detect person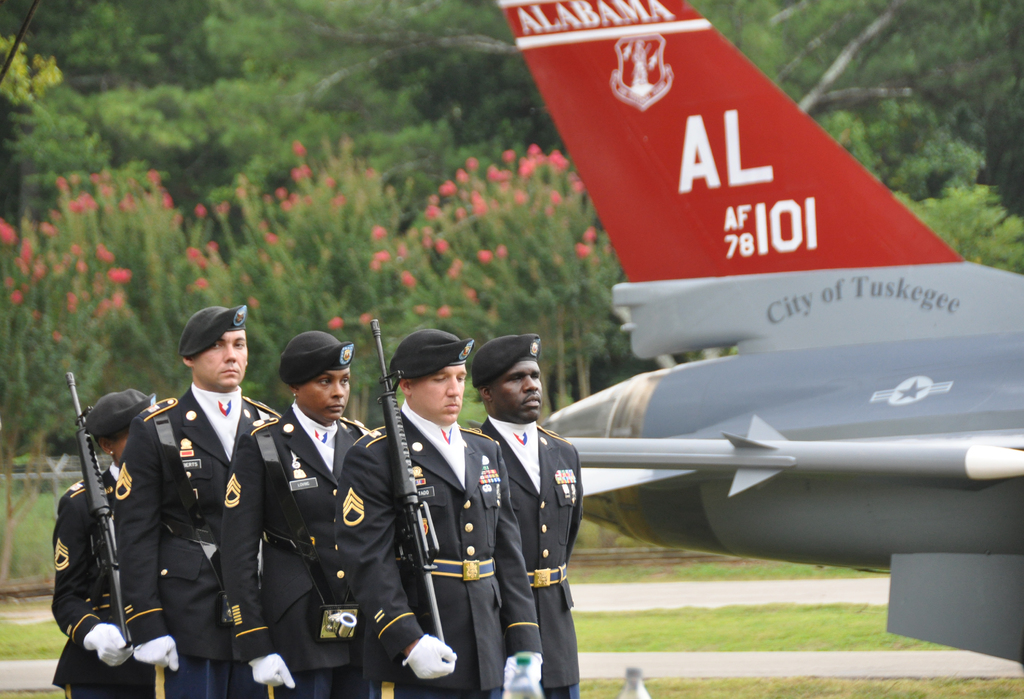
335 329 539 698
